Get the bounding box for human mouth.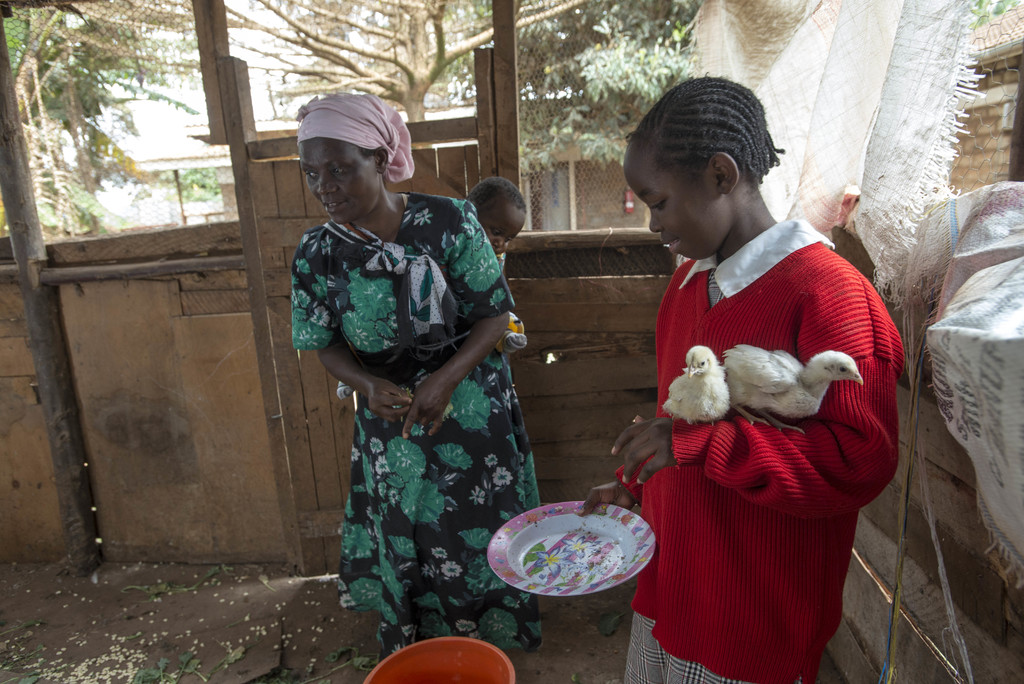
locate(321, 195, 352, 213).
